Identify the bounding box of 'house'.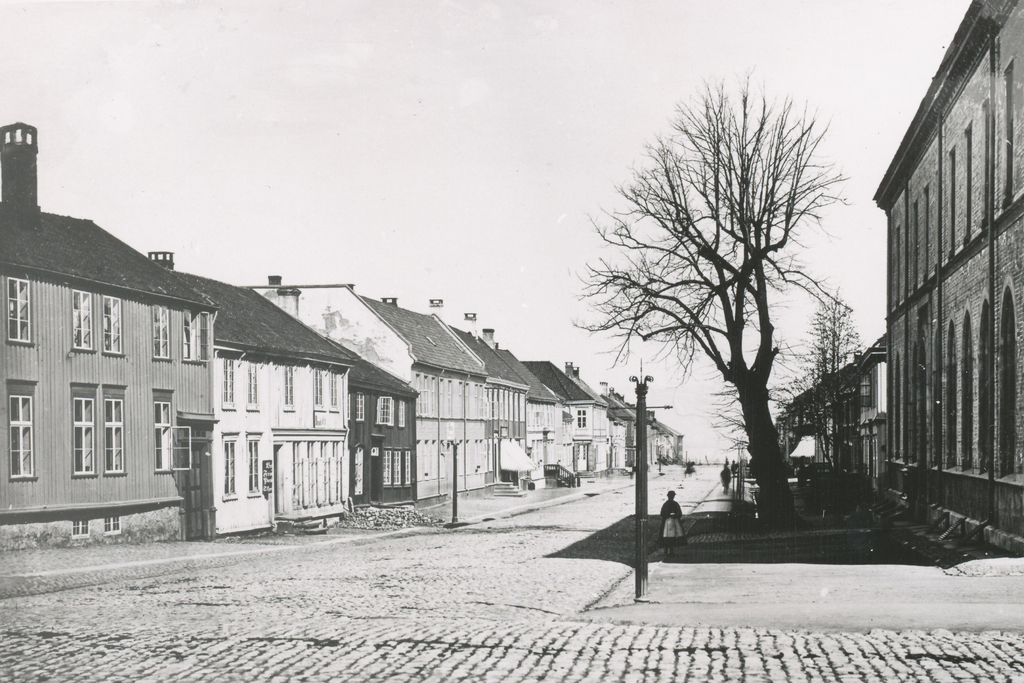
crop(847, 0, 1022, 563).
